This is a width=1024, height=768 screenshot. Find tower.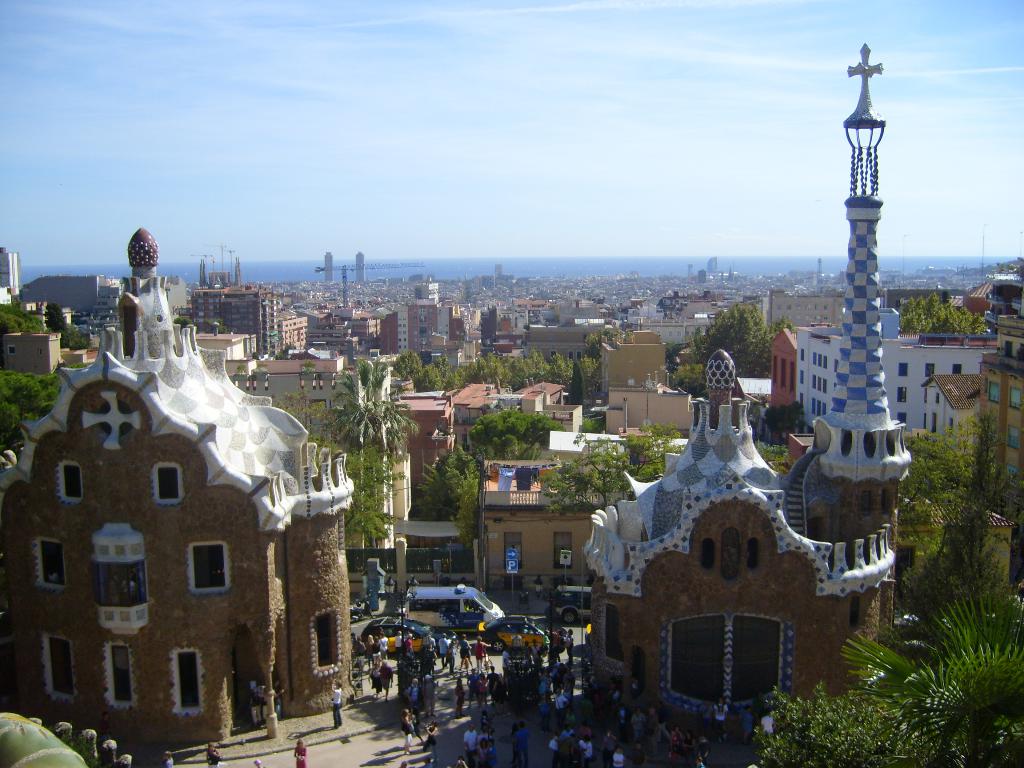
Bounding box: [355,252,366,281].
